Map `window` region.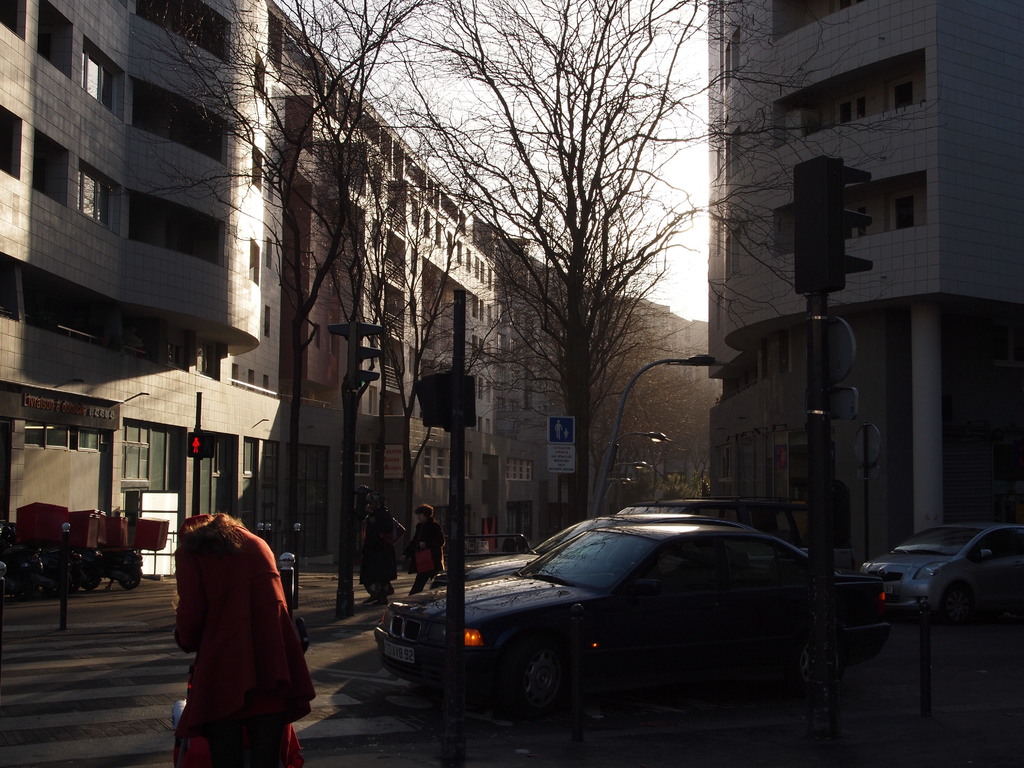
Mapped to [left=831, top=93, right=865, bottom=128].
